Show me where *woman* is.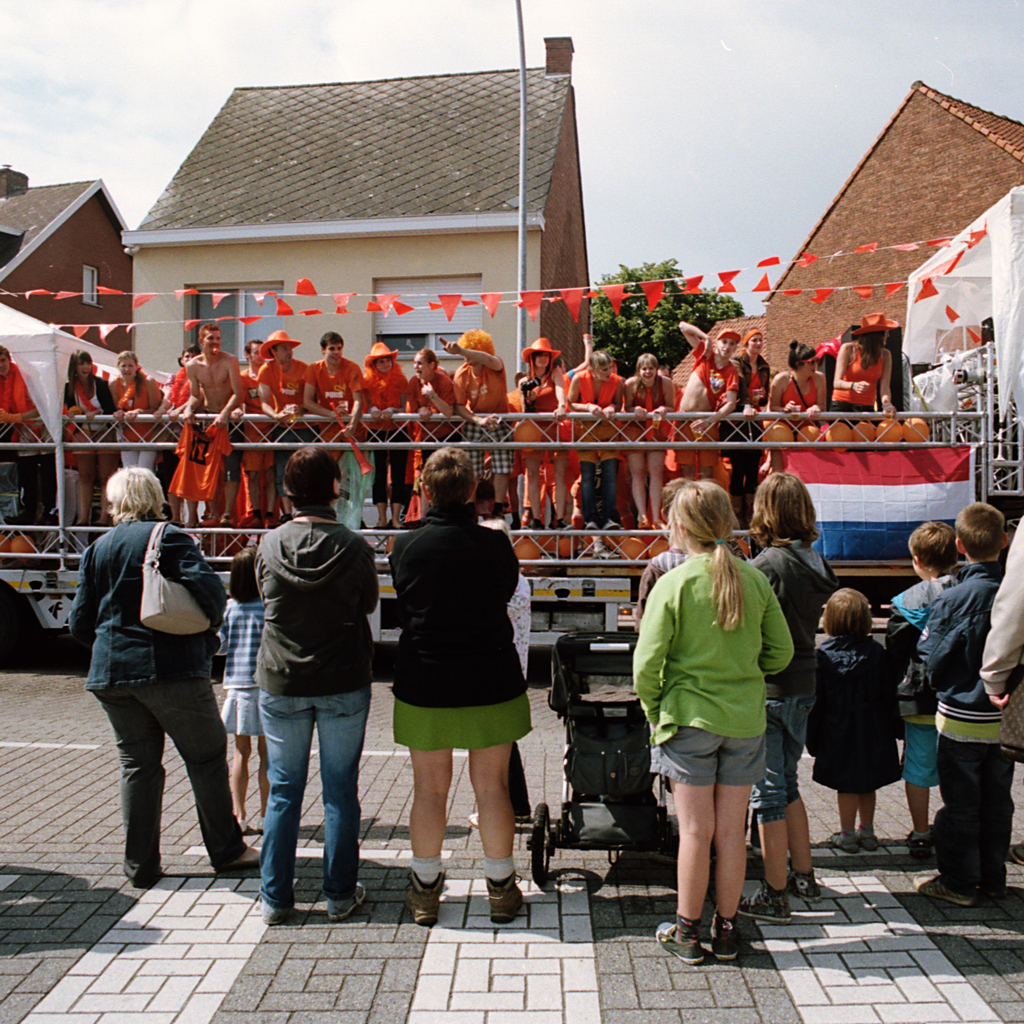
*woman* is at l=364, t=339, r=412, b=531.
